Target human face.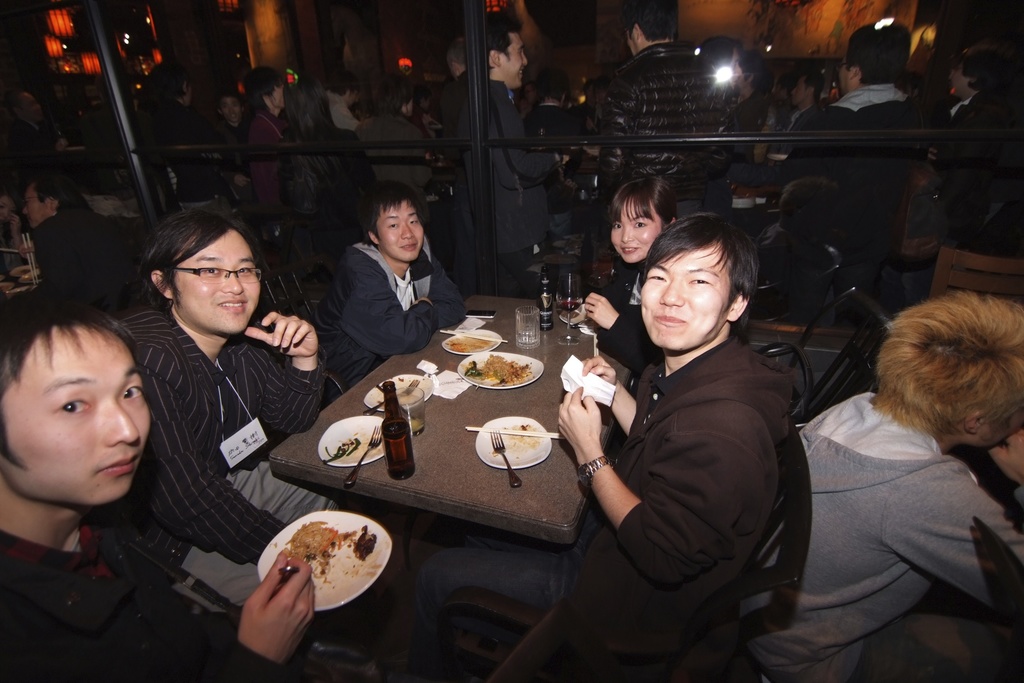
Target region: {"left": 630, "top": 229, "right": 747, "bottom": 350}.
